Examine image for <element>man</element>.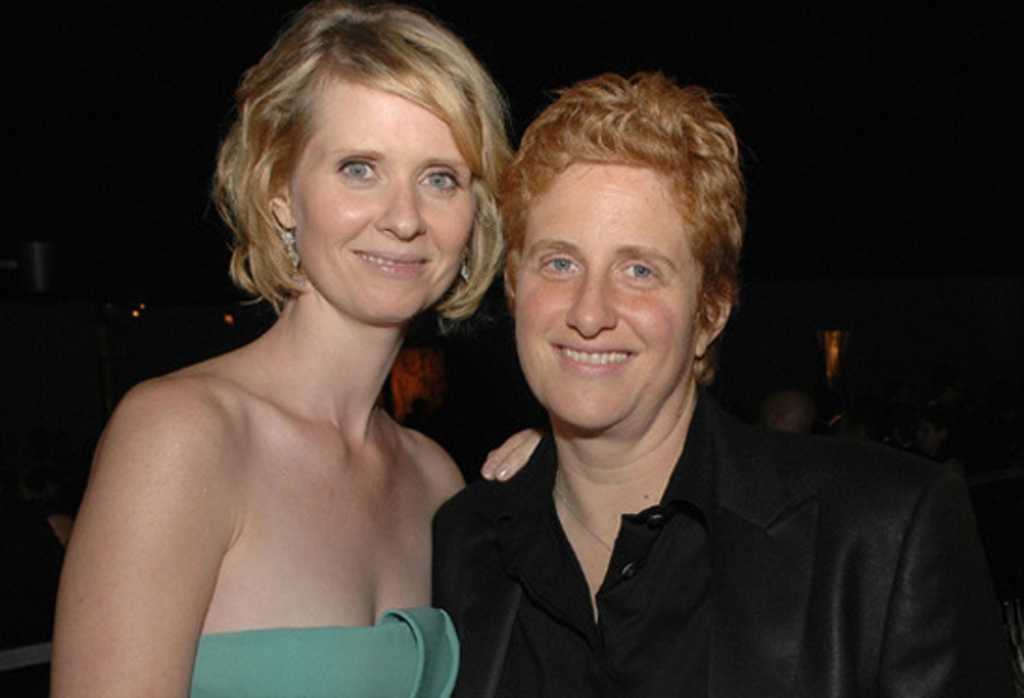
Examination result: select_region(400, 84, 979, 679).
